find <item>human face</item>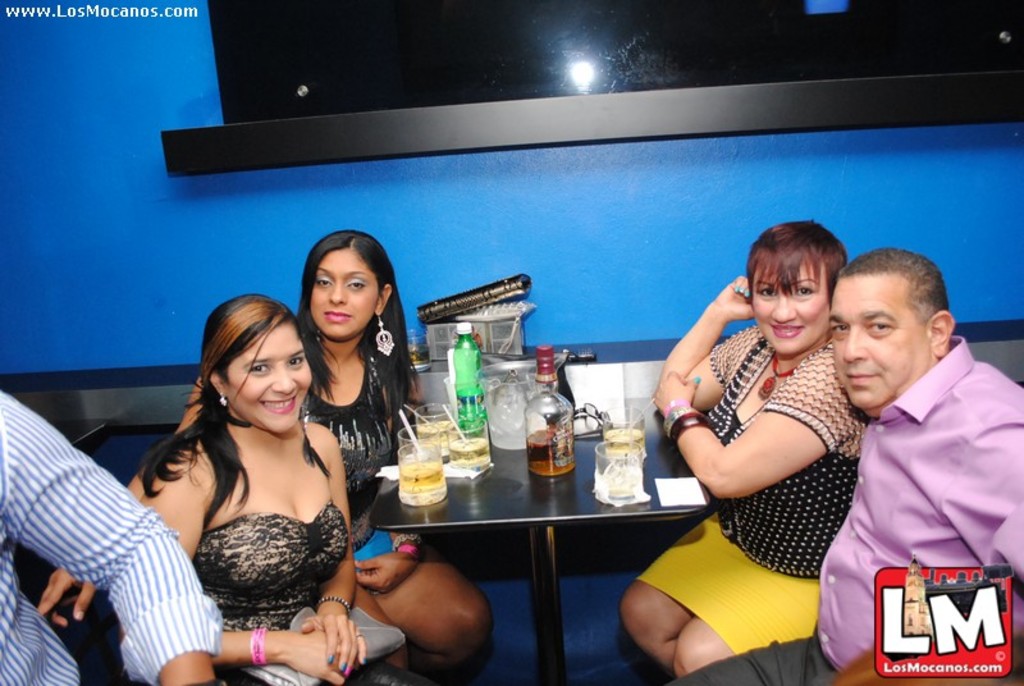
bbox=(310, 252, 381, 340)
